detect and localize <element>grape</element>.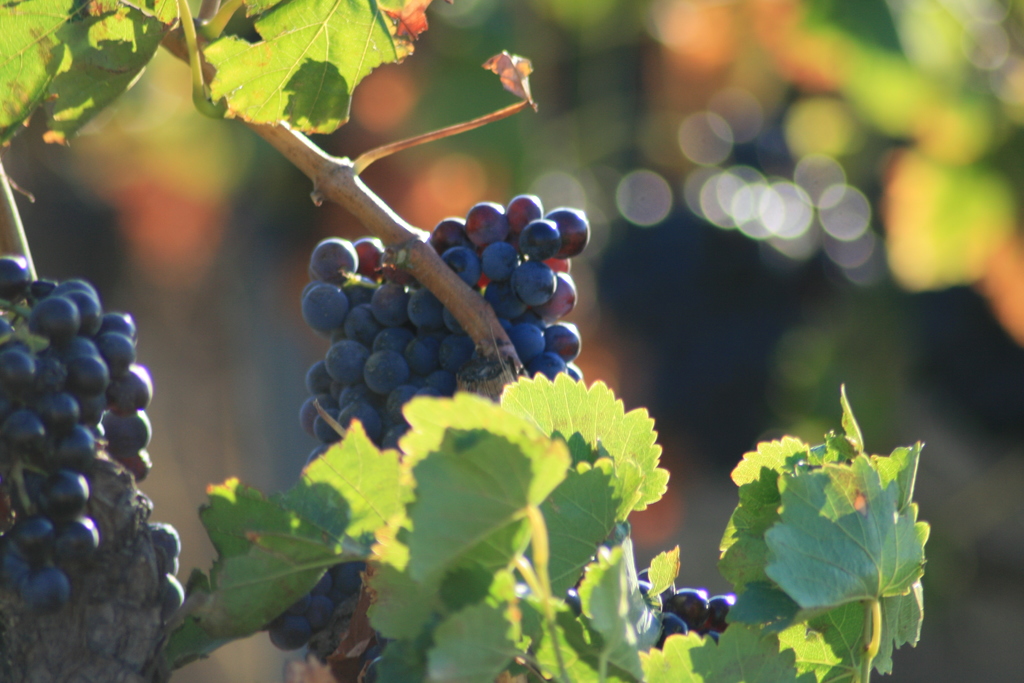
Localized at rect(663, 588, 712, 621).
